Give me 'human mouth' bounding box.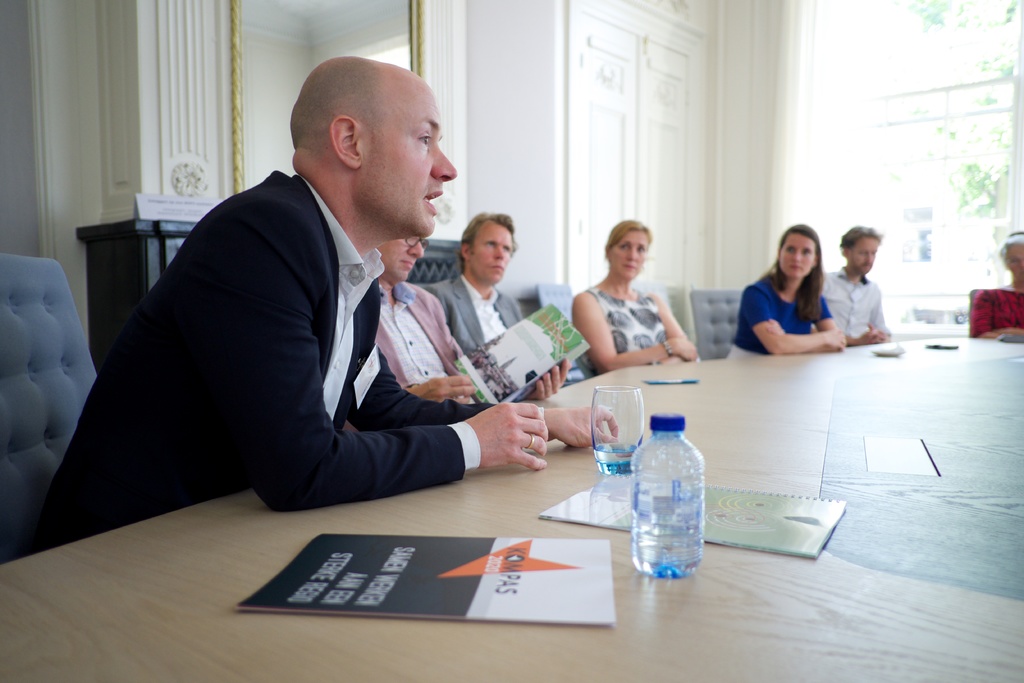
locate(1016, 267, 1023, 278).
